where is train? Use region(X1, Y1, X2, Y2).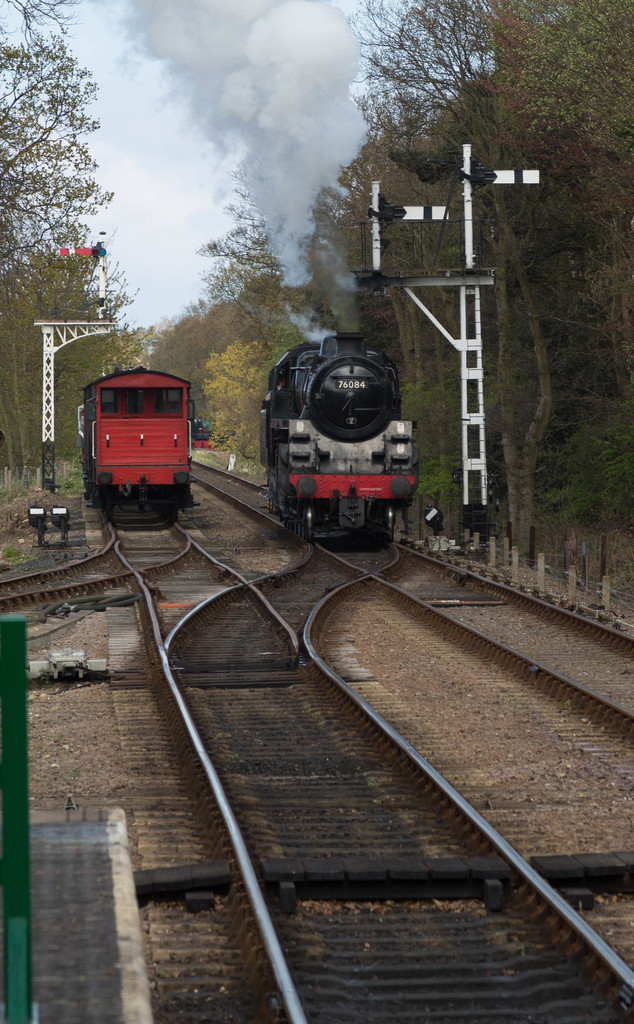
region(262, 333, 418, 550).
